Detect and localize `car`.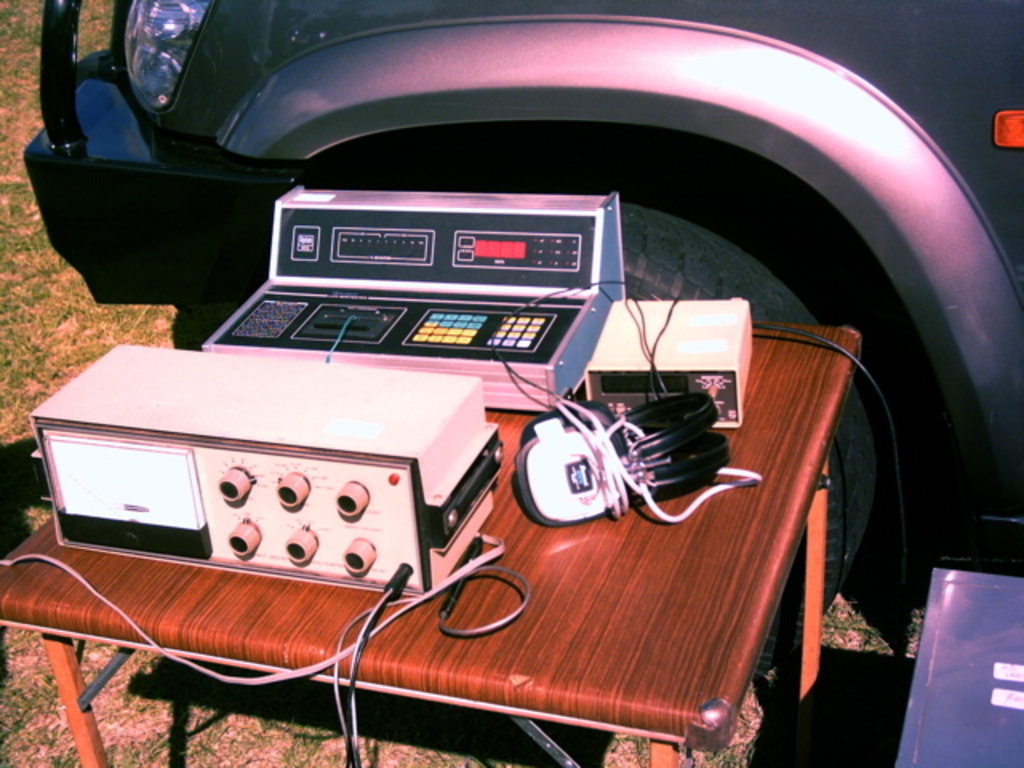
Localized at left=21, top=0, right=1022, bottom=614.
